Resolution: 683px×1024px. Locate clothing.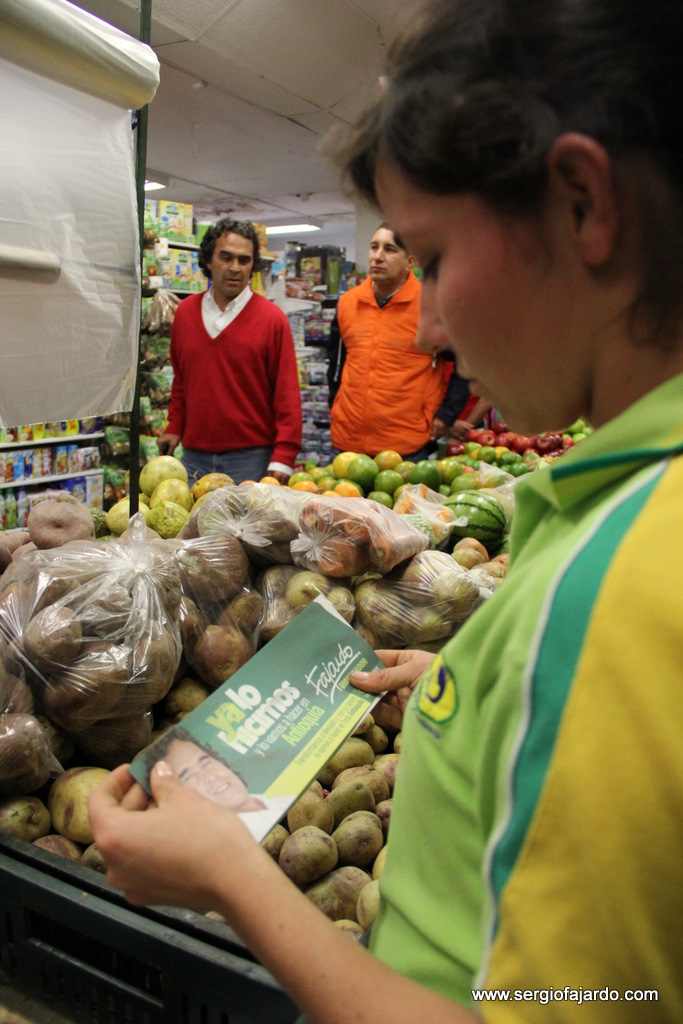
box=[456, 393, 490, 425].
